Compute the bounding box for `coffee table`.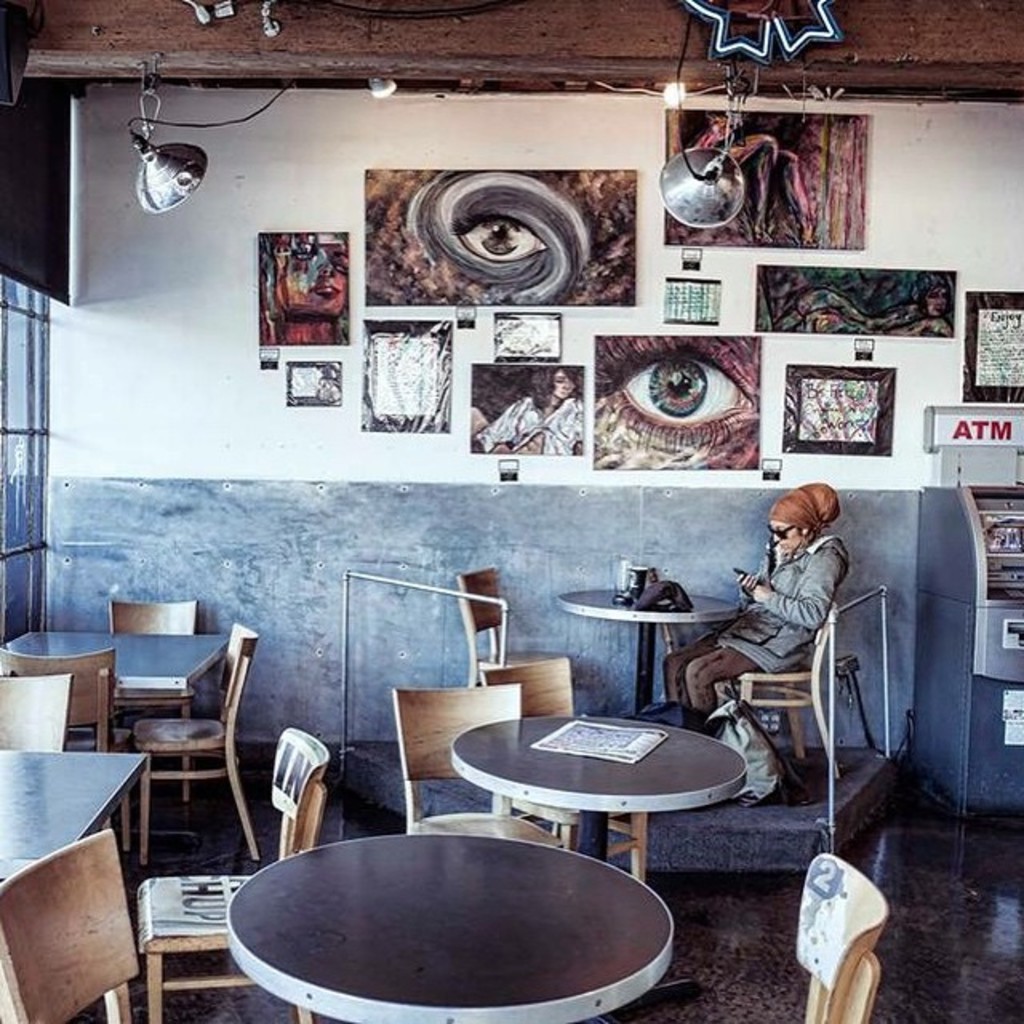
[216,822,682,1022].
